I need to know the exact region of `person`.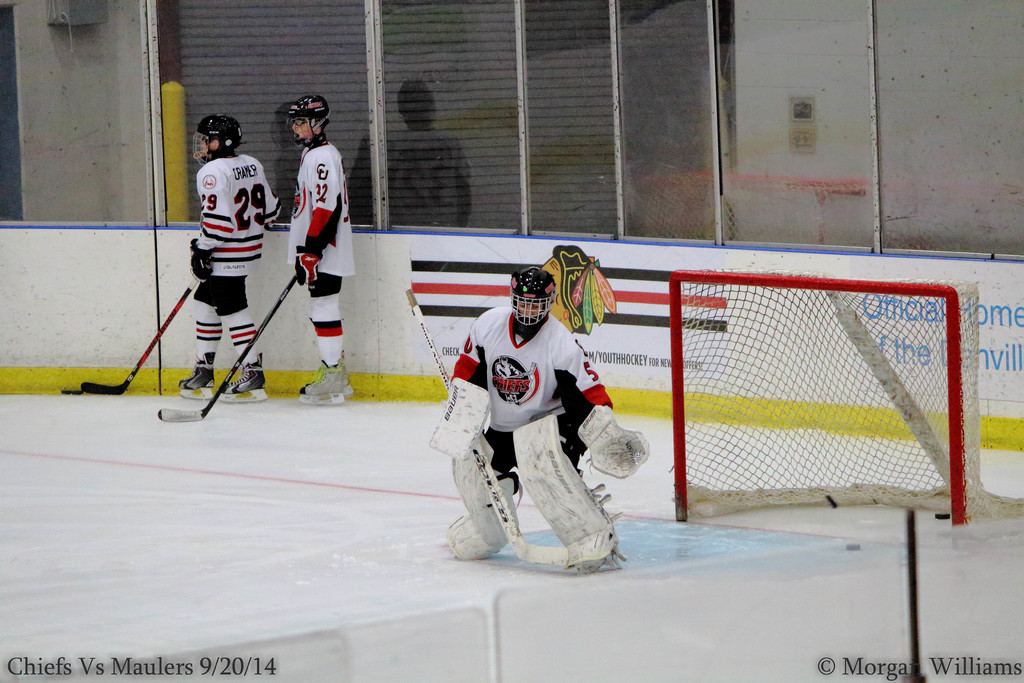
Region: x1=189, y1=114, x2=283, y2=403.
